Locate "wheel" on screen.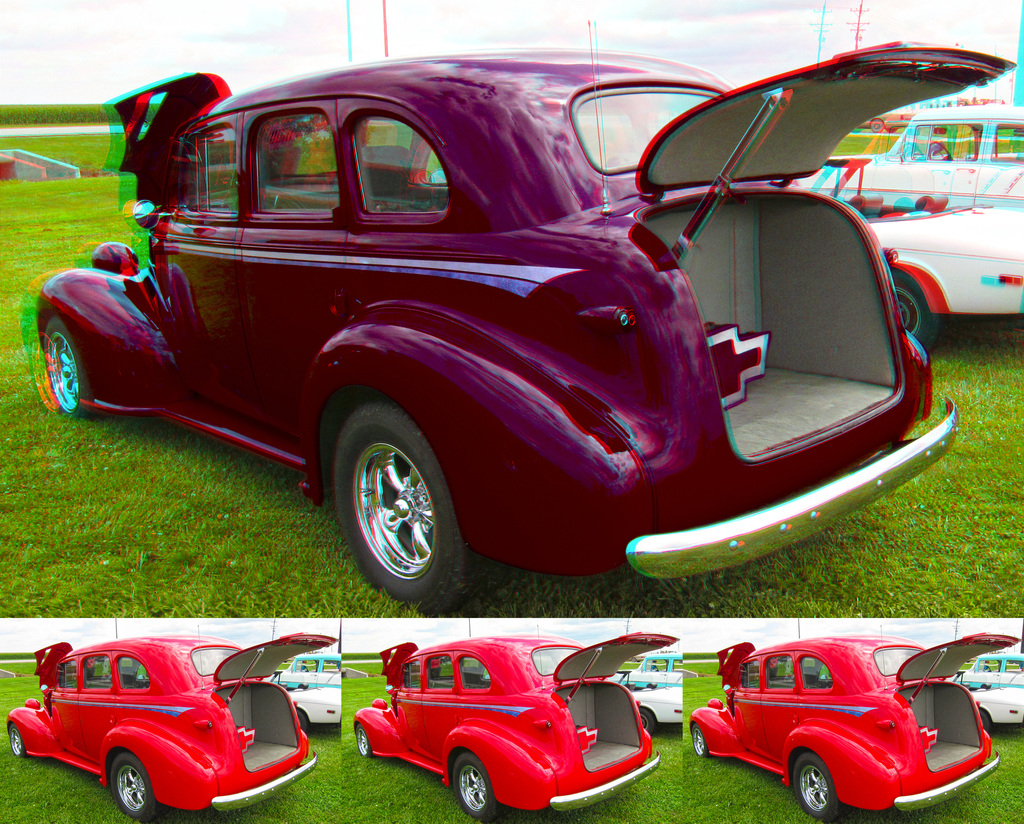
On screen at 111/754/161/820.
